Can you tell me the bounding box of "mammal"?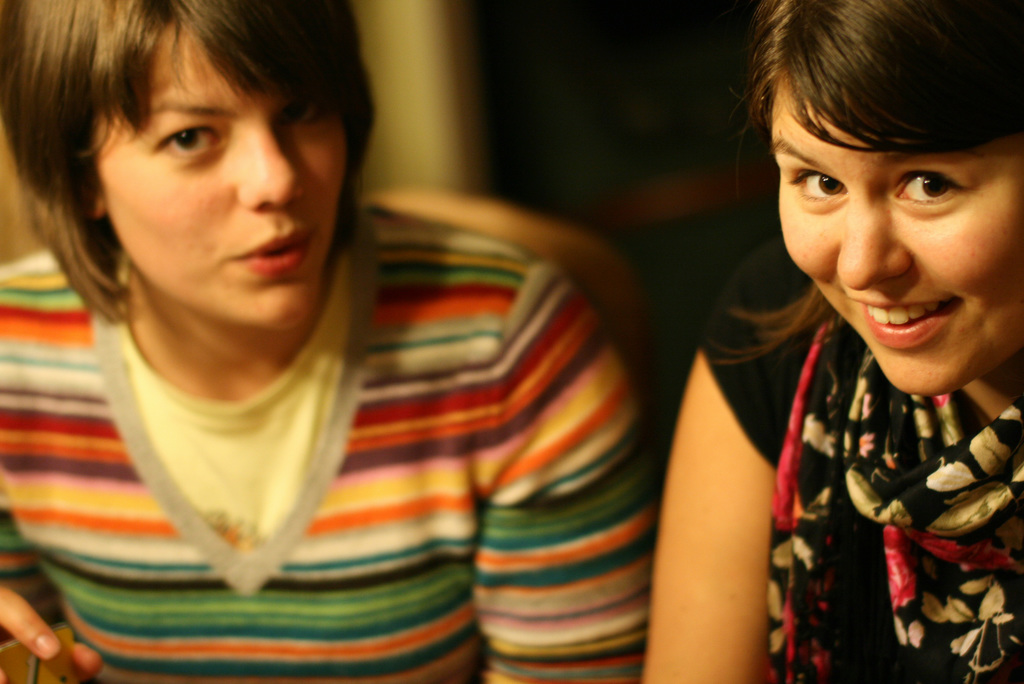
{"left": 0, "top": 0, "right": 655, "bottom": 683}.
